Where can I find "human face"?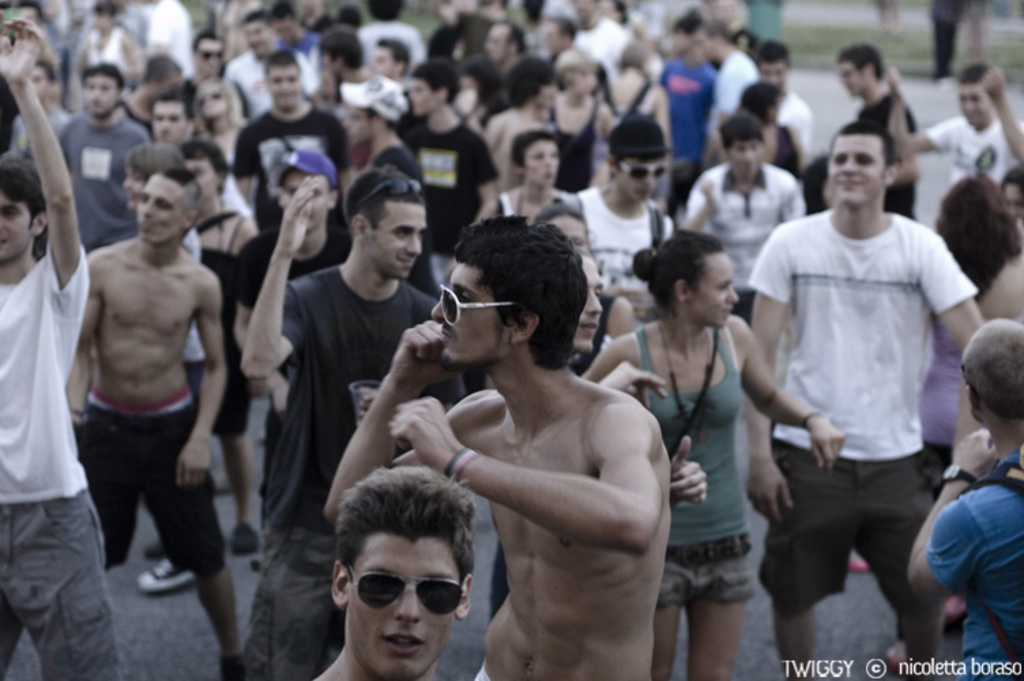
You can find it at 1005 181 1023 223.
